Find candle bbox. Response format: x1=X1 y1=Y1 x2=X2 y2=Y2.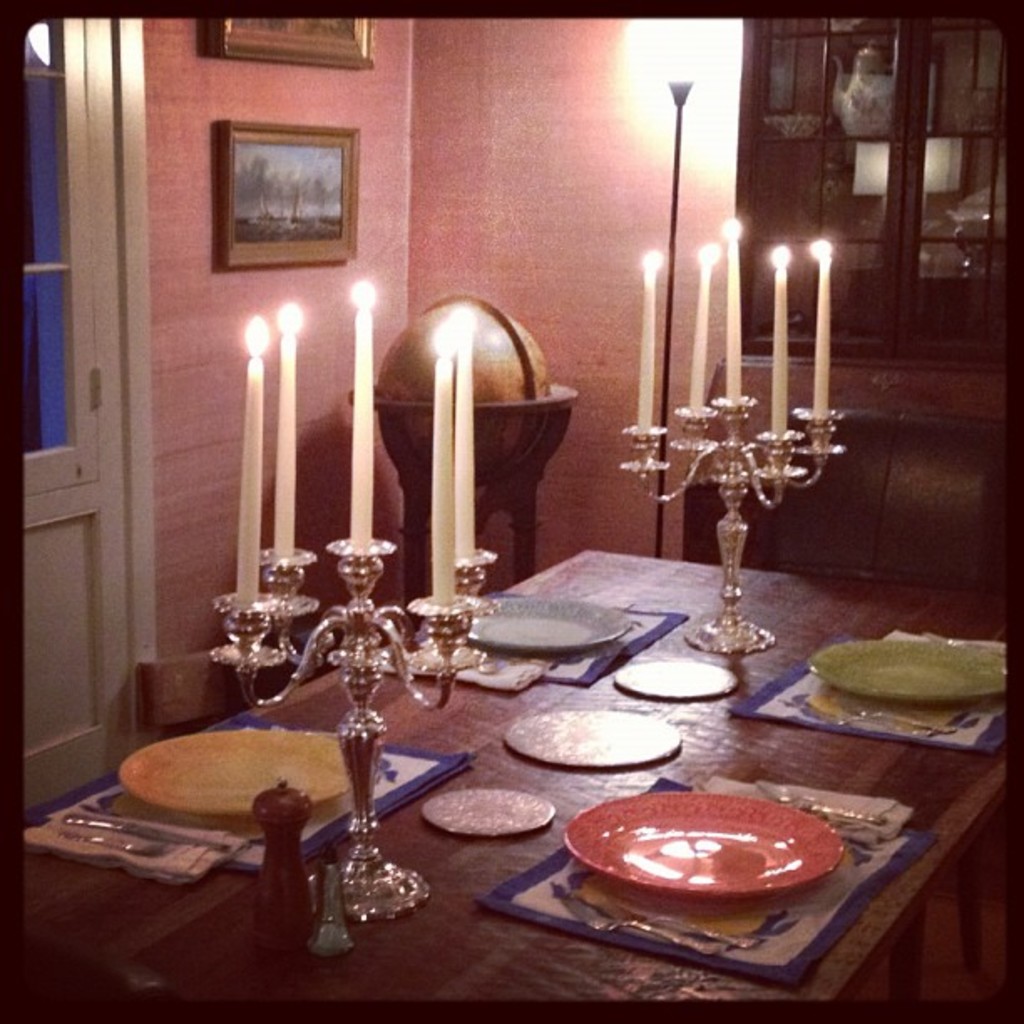
x1=266 y1=303 x2=301 y2=567.
